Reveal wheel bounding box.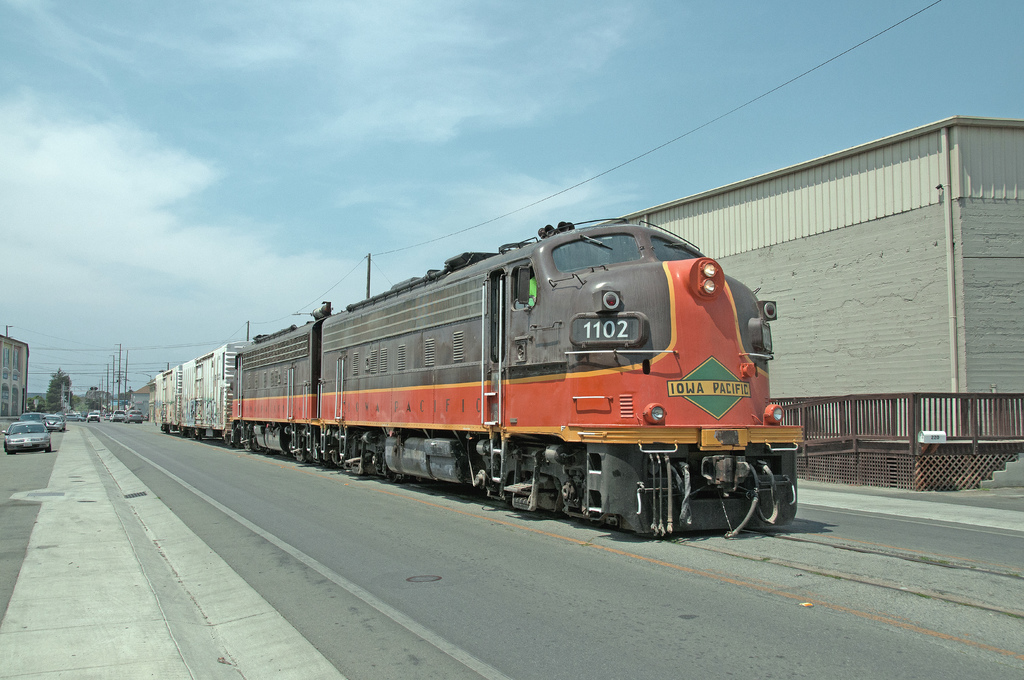
Revealed: <region>95, 417, 101, 420</region>.
